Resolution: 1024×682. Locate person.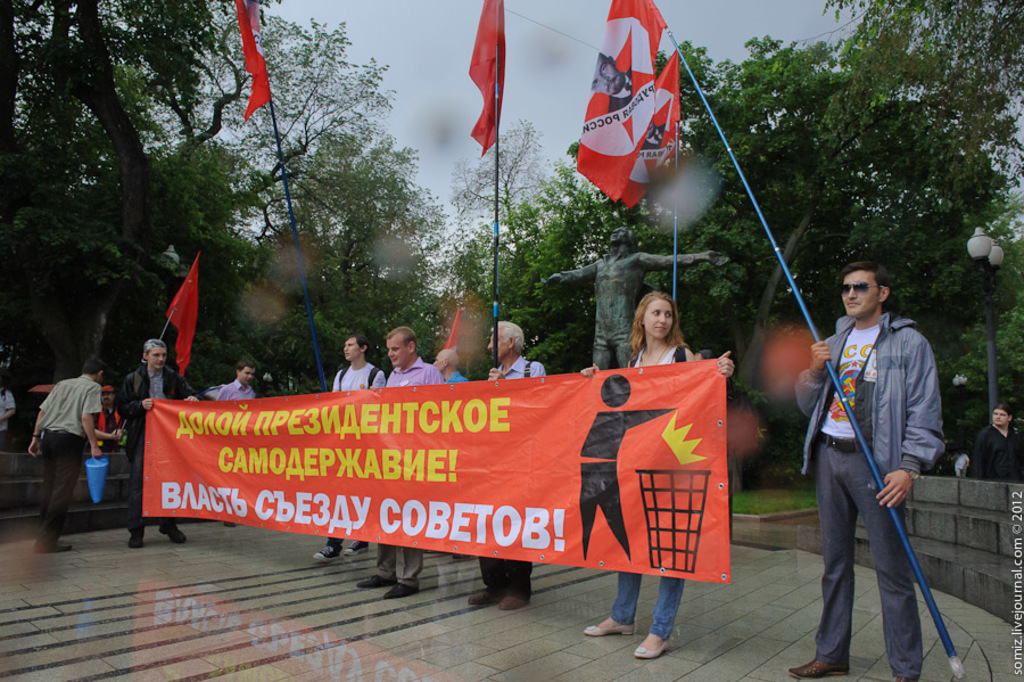
left=97, top=383, right=133, bottom=461.
